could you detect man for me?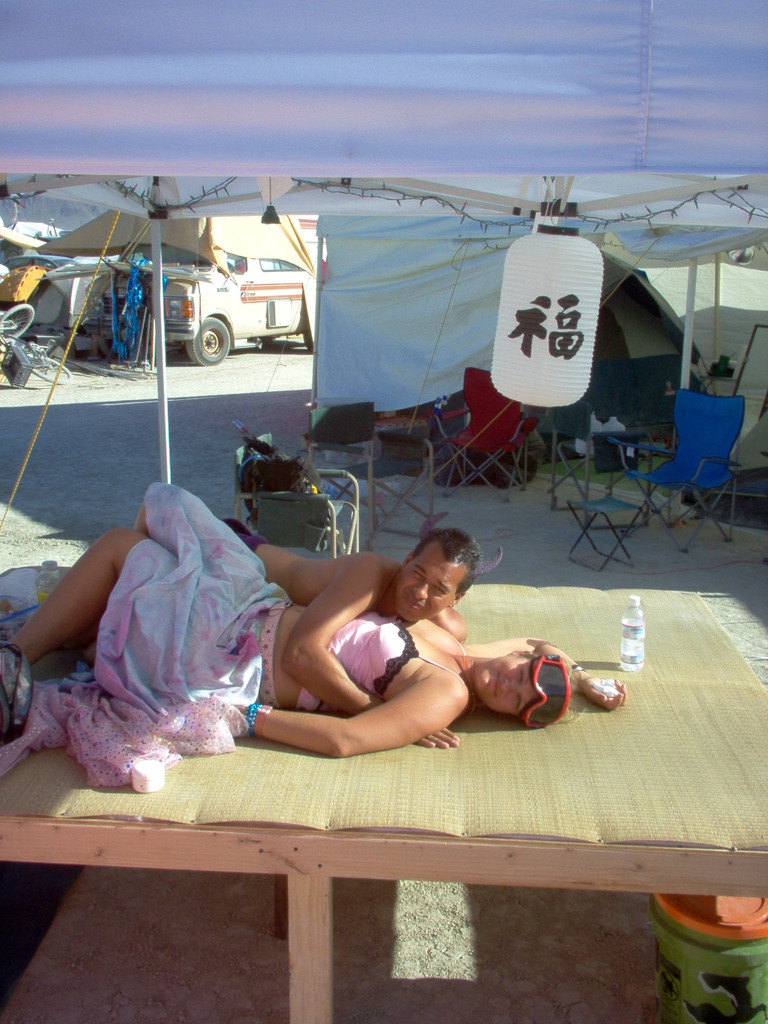
Detection result: (238,524,476,744).
